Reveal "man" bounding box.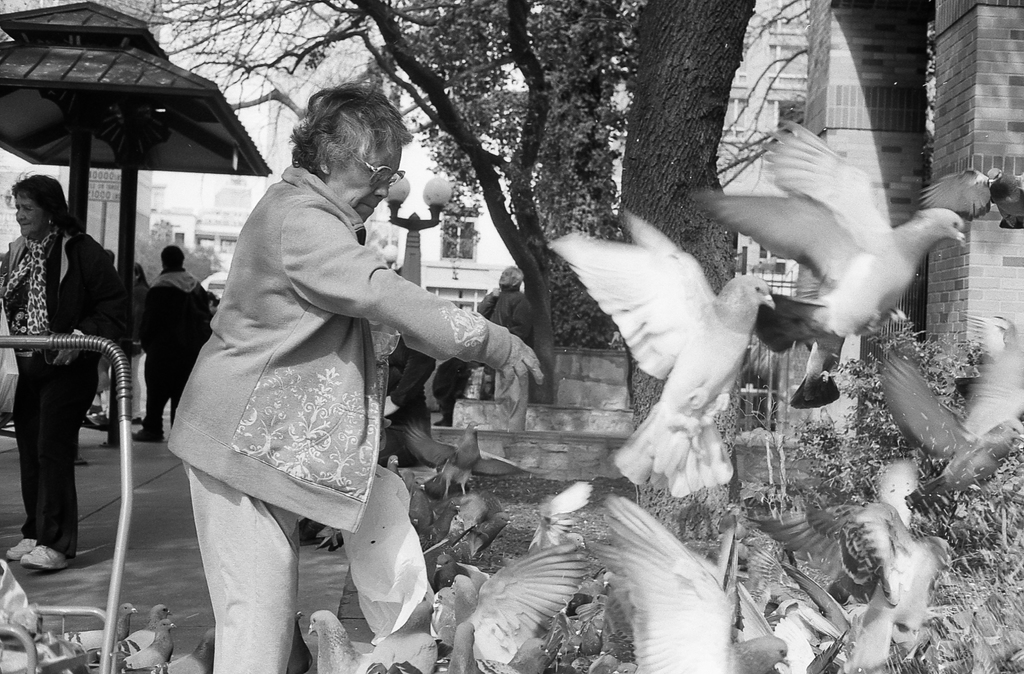
Revealed: <region>303, 337, 434, 549</region>.
